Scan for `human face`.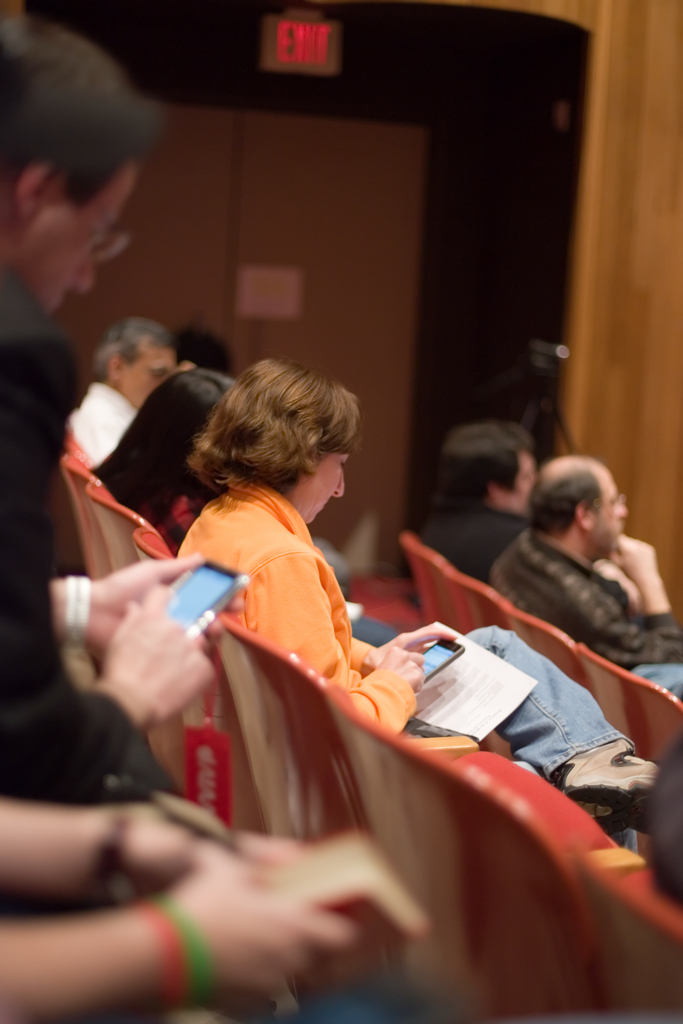
Scan result: detection(298, 449, 350, 522).
